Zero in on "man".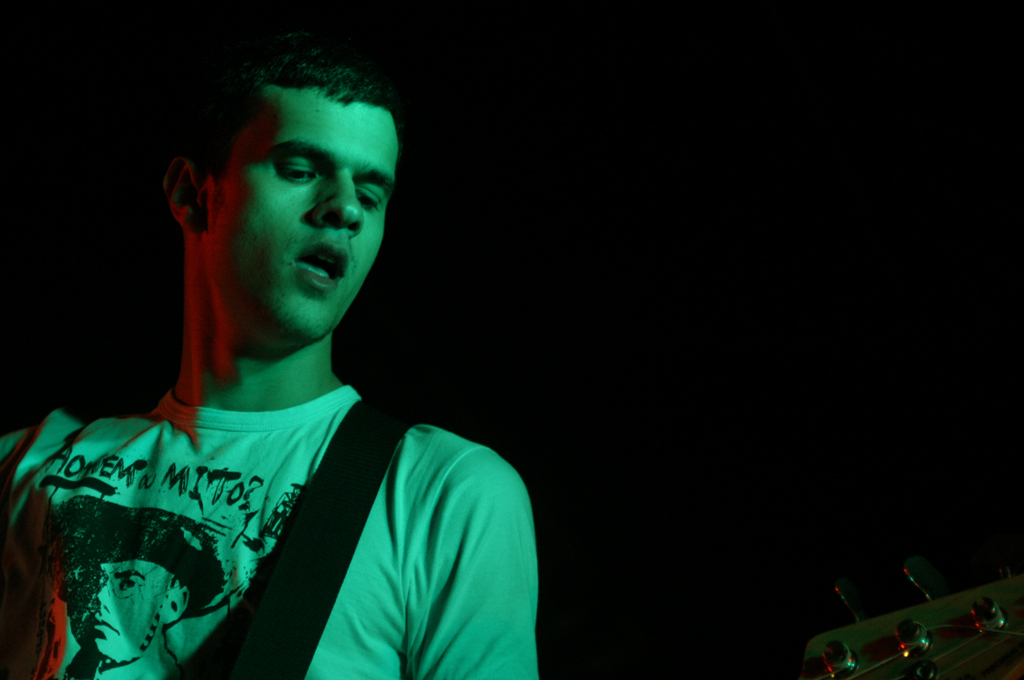
Zeroed in: left=32, top=31, right=583, bottom=672.
